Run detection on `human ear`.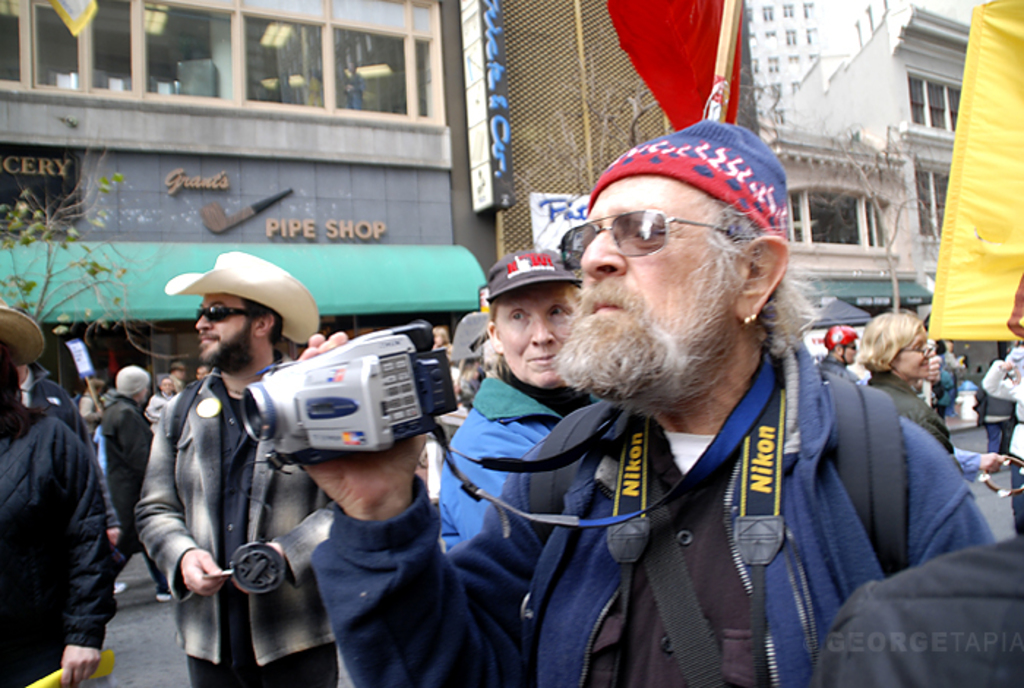
Result: (486,322,506,351).
